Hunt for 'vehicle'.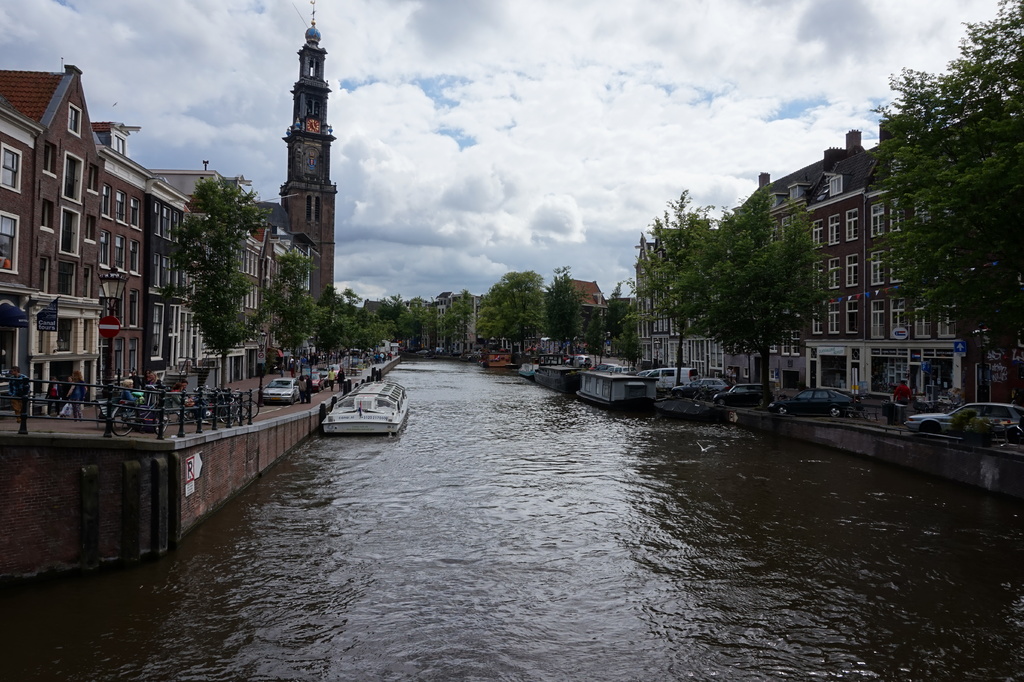
Hunted down at [716,382,769,407].
